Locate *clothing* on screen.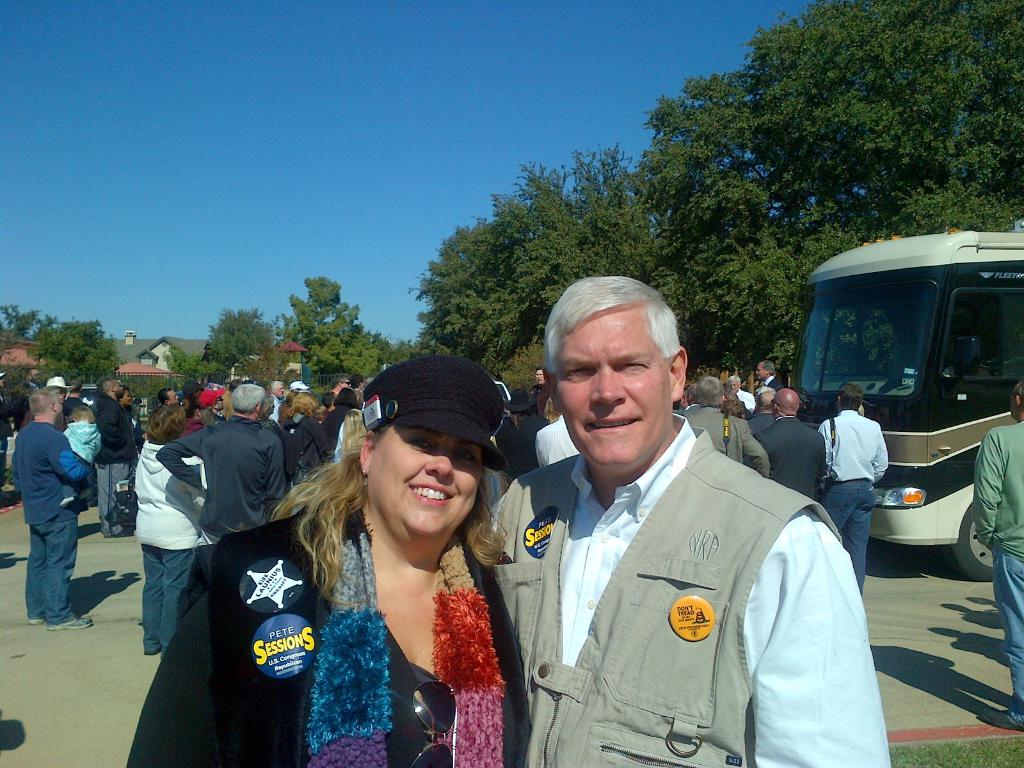
On screen at 728/400/750/417.
